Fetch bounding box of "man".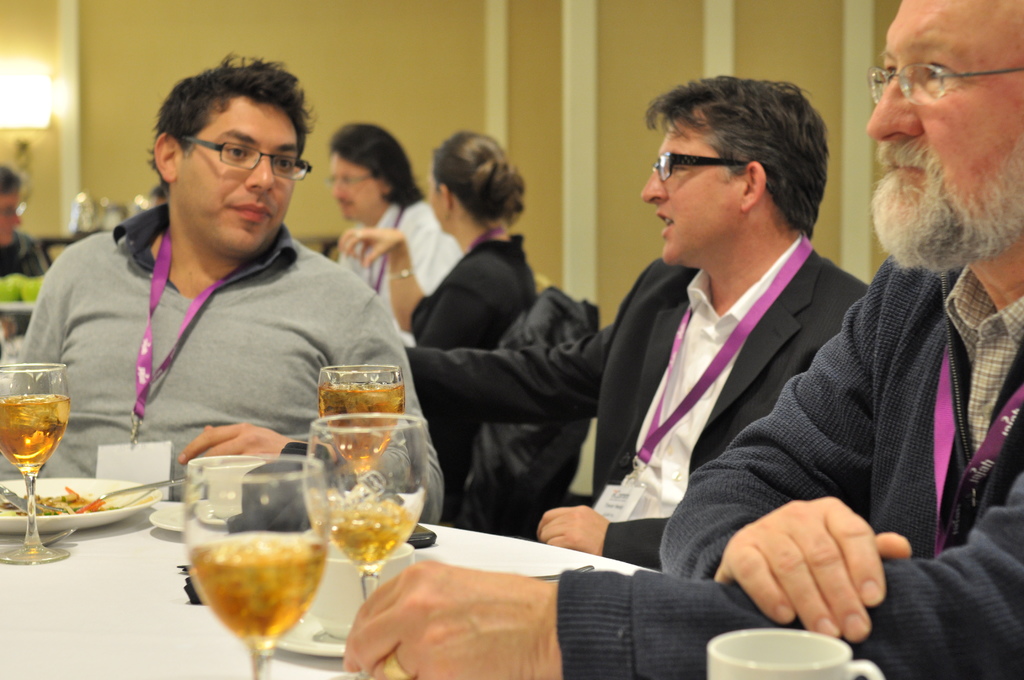
Bbox: rect(341, 0, 1023, 679).
